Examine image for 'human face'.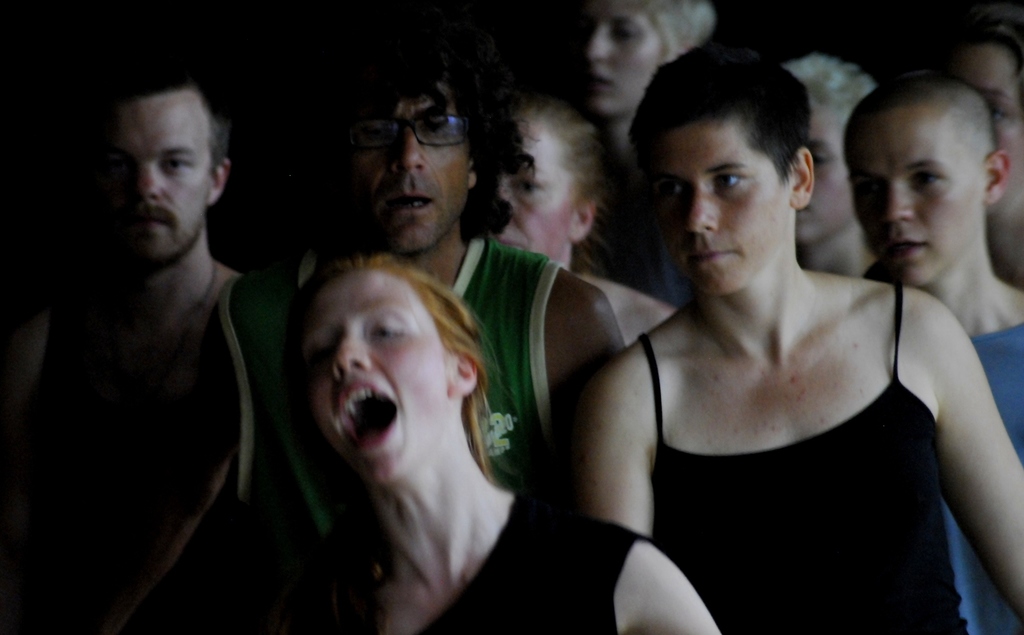
Examination result: box(502, 120, 577, 264).
